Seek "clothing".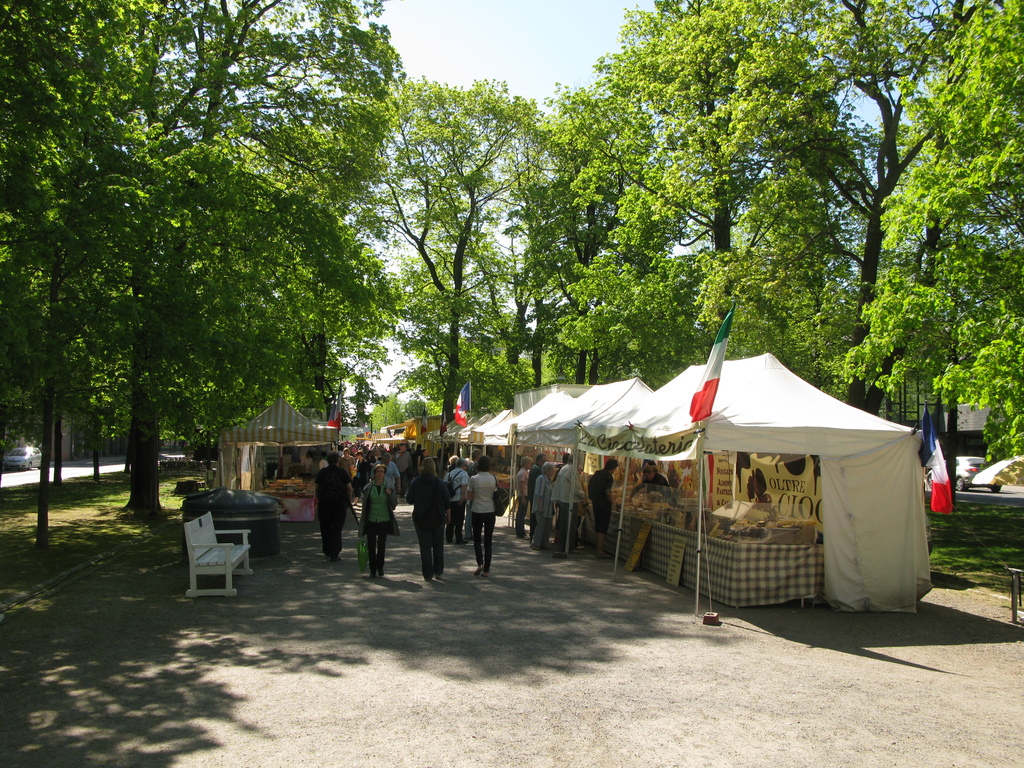
select_region(446, 458, 472, 512).
